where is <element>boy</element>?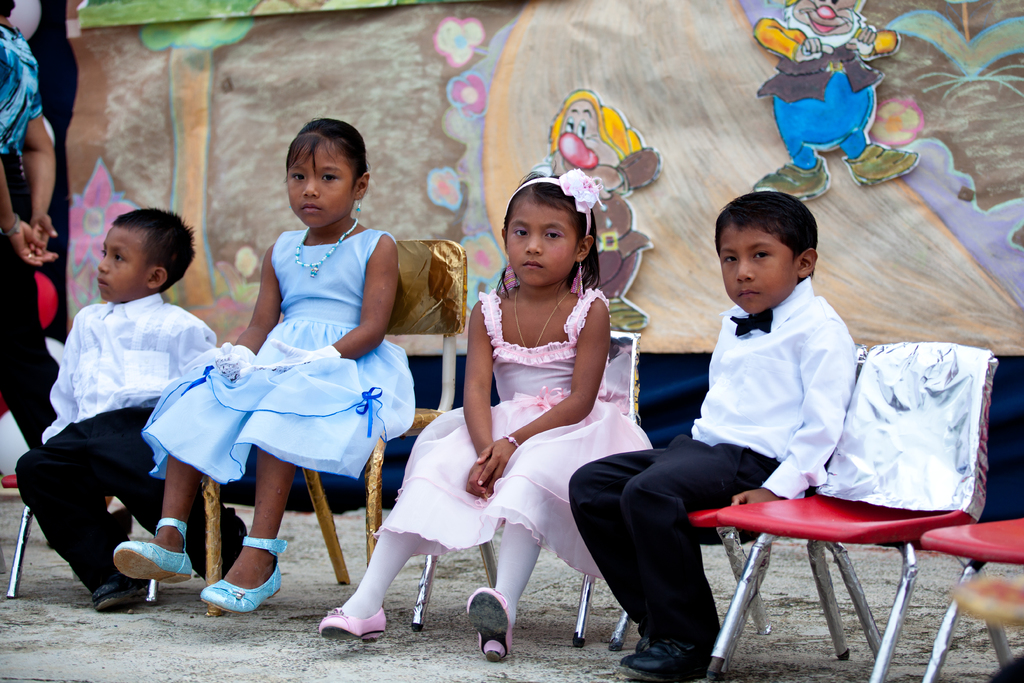
region(570, 188, 858, 682).
